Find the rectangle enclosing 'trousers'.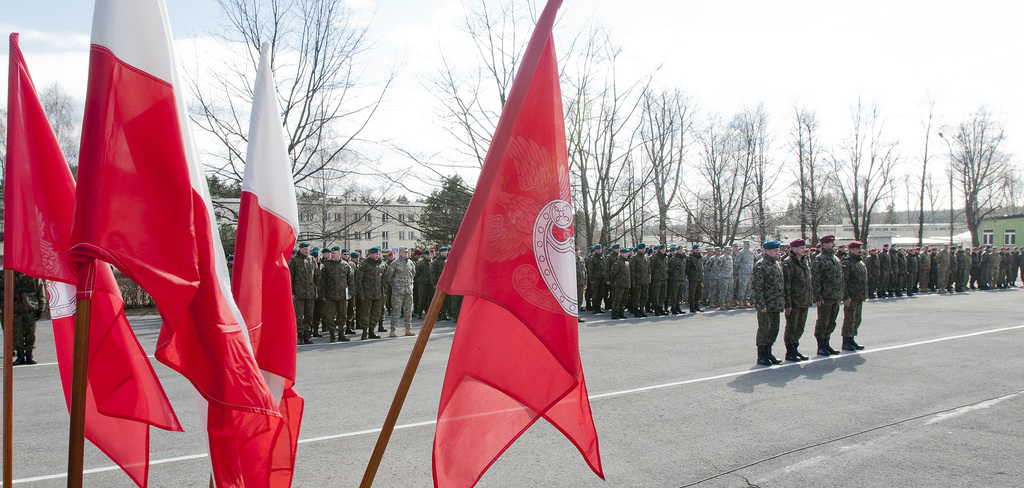
358:300:363:322.
